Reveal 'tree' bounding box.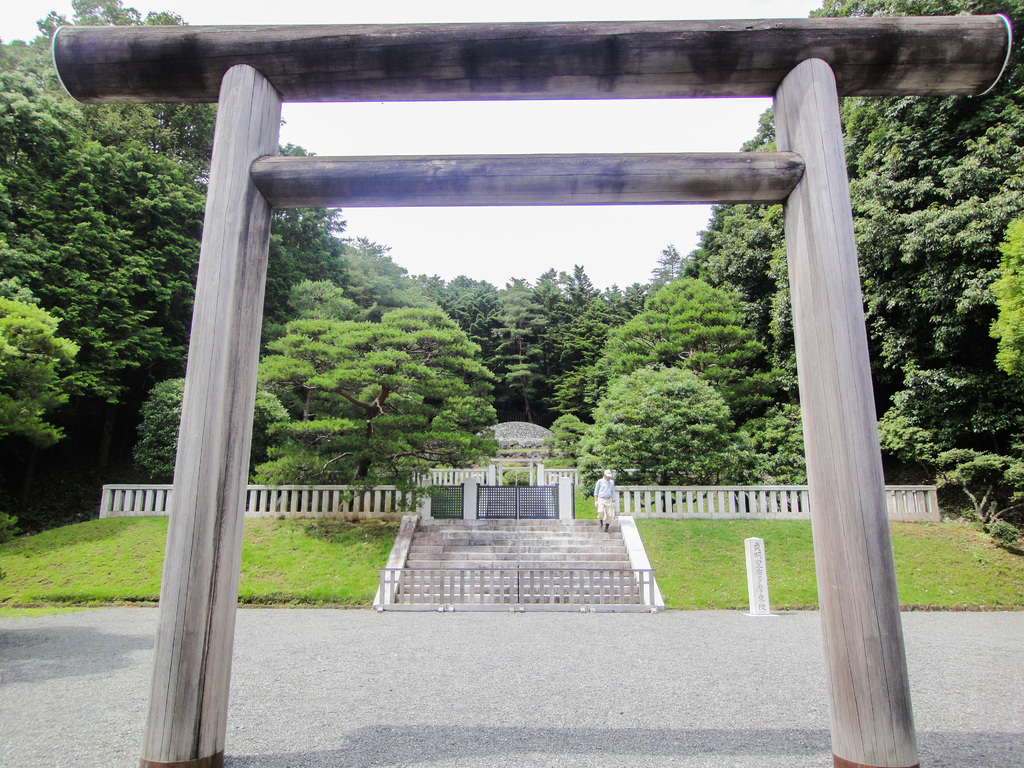
Revealed: x1=17, y1=42, x2=222, y2=547.
